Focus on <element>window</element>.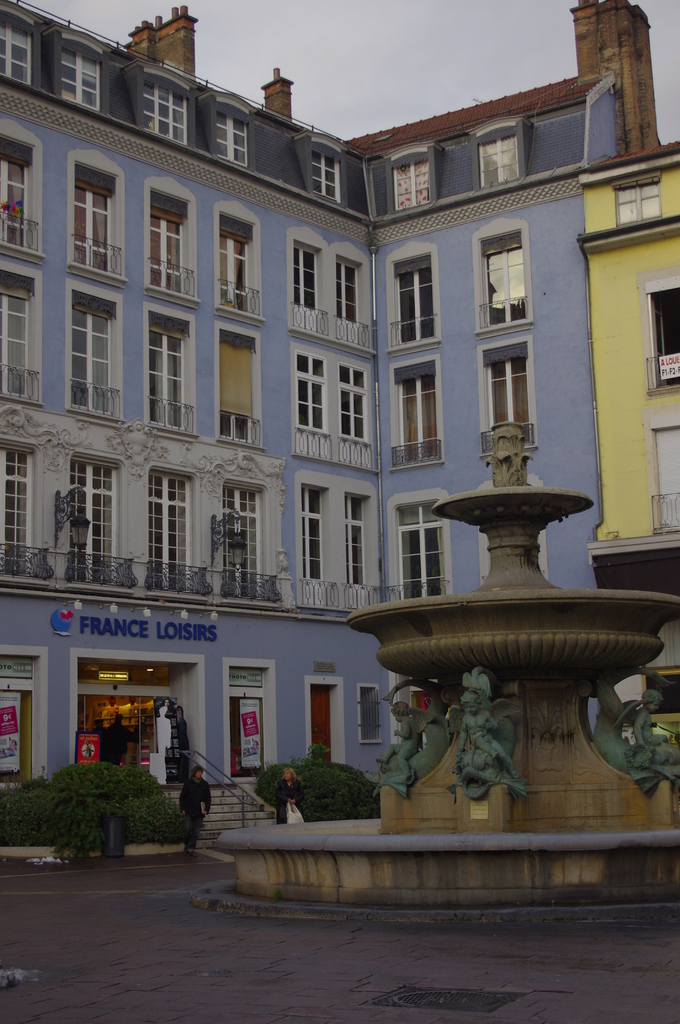
Focused at left=0, top=296, right=25, bottom=398.
